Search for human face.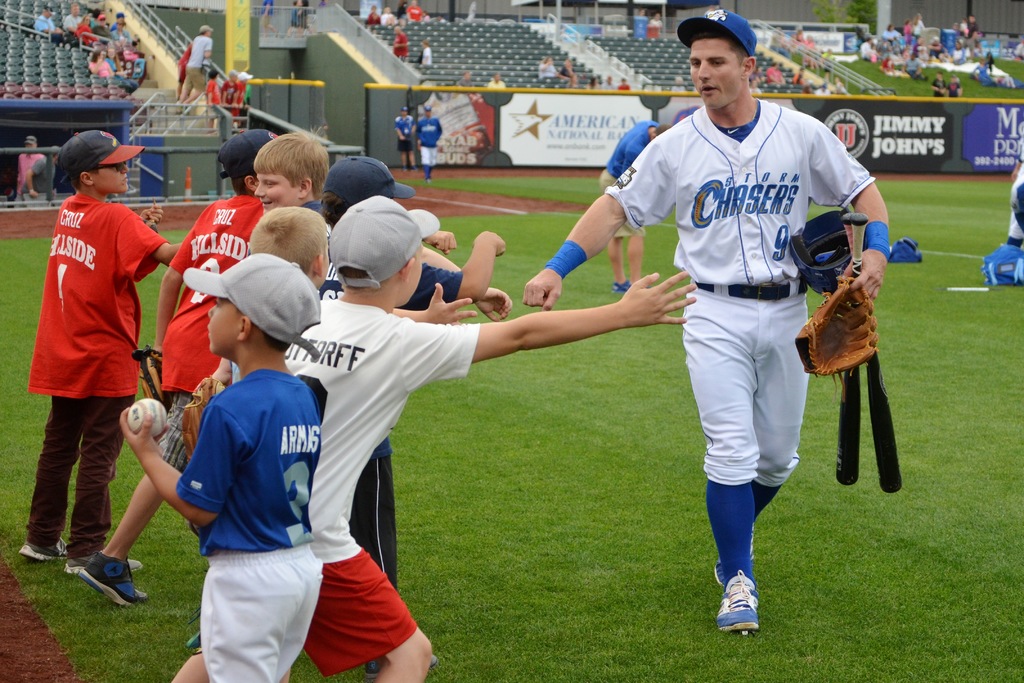
Found at pyautogui.locateOnScreen(688, 37, 740, 112).
